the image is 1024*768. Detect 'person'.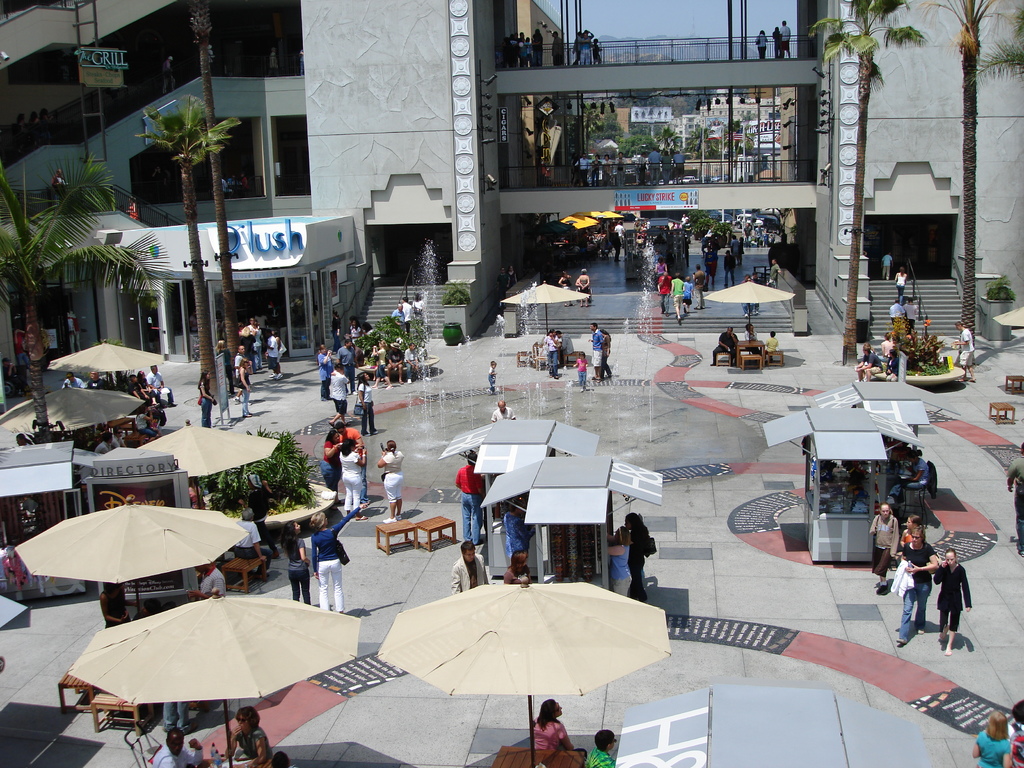
Detection: rect(484, 361, 497, 394).
